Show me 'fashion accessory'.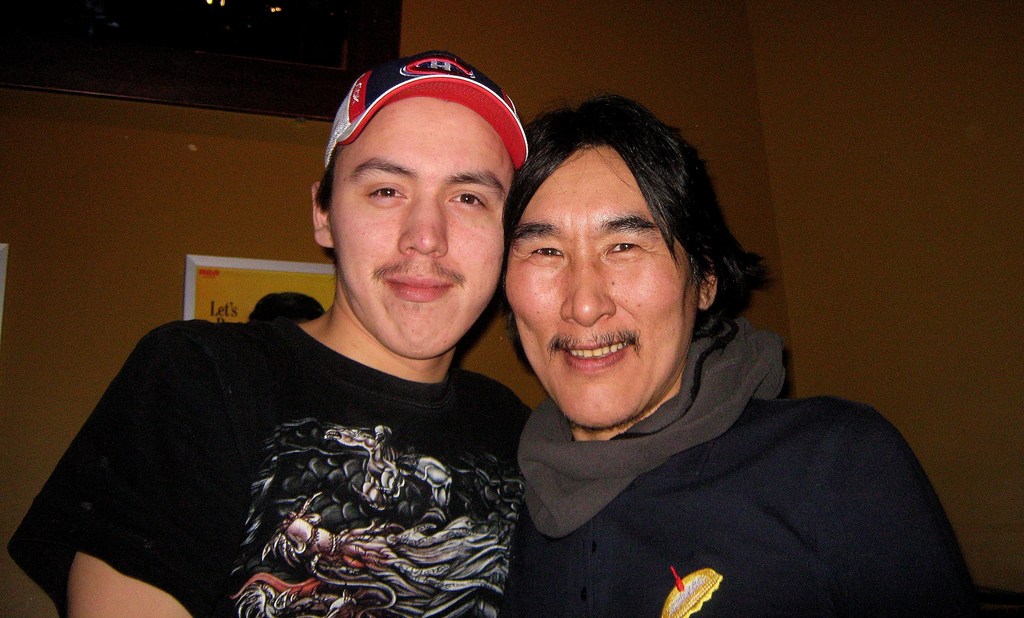
'fashion accessory' is here: [322,51,534,166].
